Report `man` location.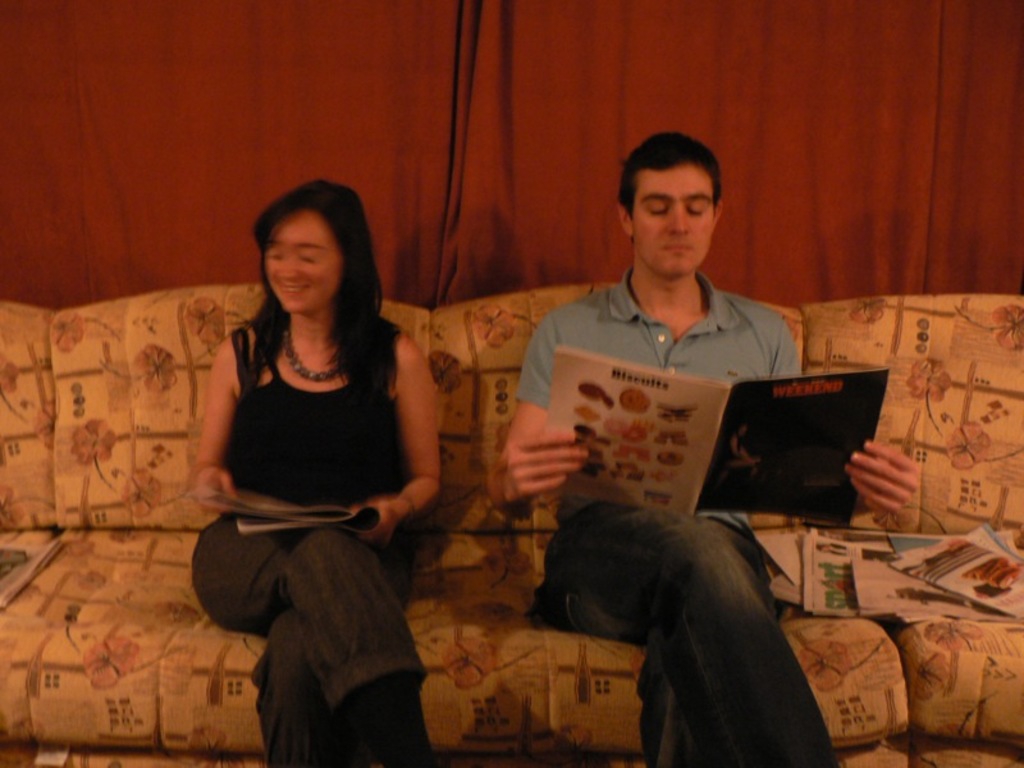
Report: crop(481, 129, 914, 767).
